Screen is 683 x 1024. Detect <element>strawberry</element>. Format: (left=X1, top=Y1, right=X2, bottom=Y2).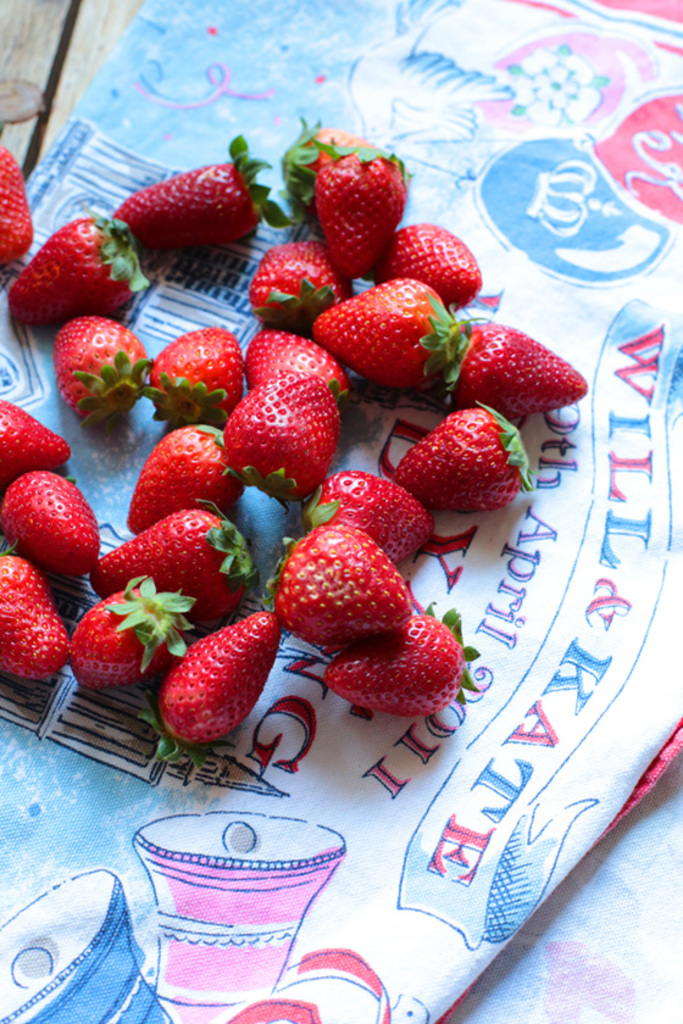
(left=222, top=366, right=348, bottom=510).
